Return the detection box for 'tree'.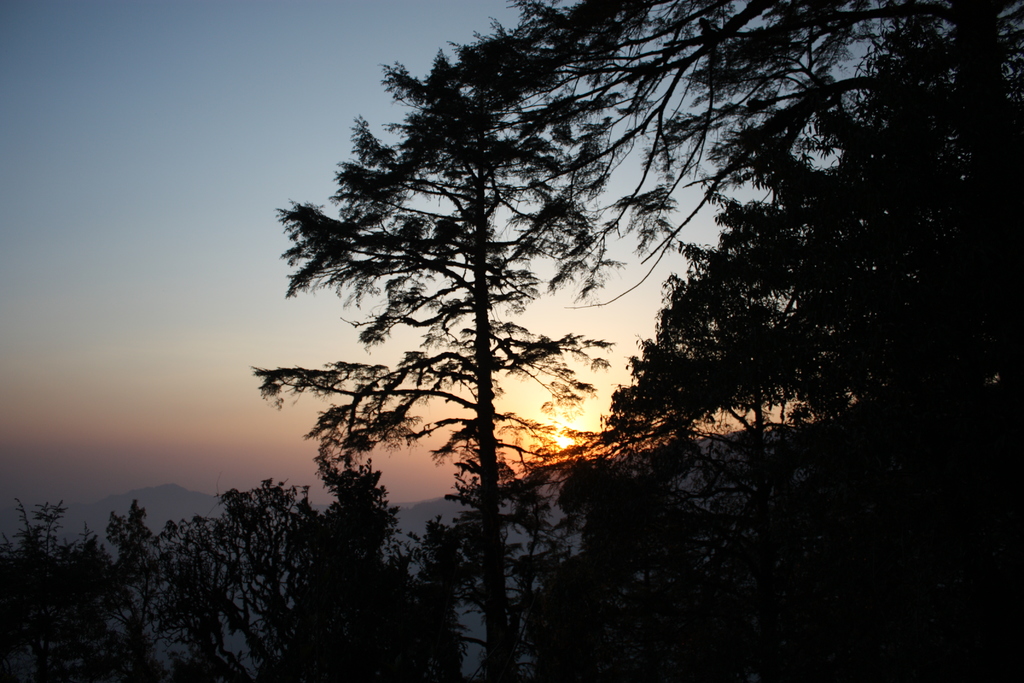
0 483 447 681.
